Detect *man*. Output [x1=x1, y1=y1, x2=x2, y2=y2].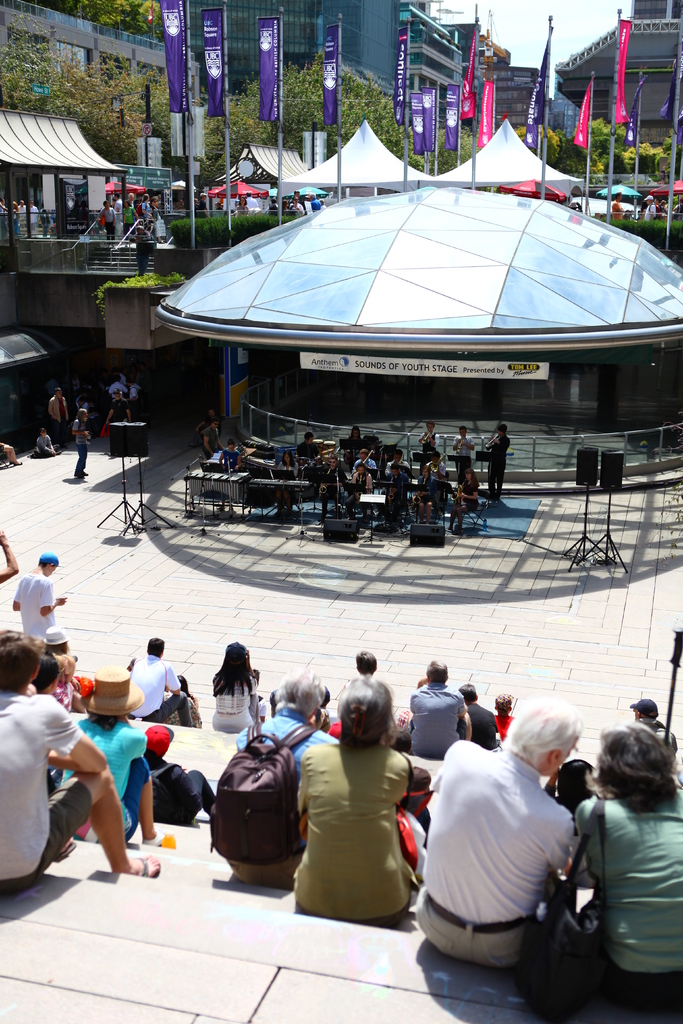
[x1=611, y1=191, x2=625, y2=222].
